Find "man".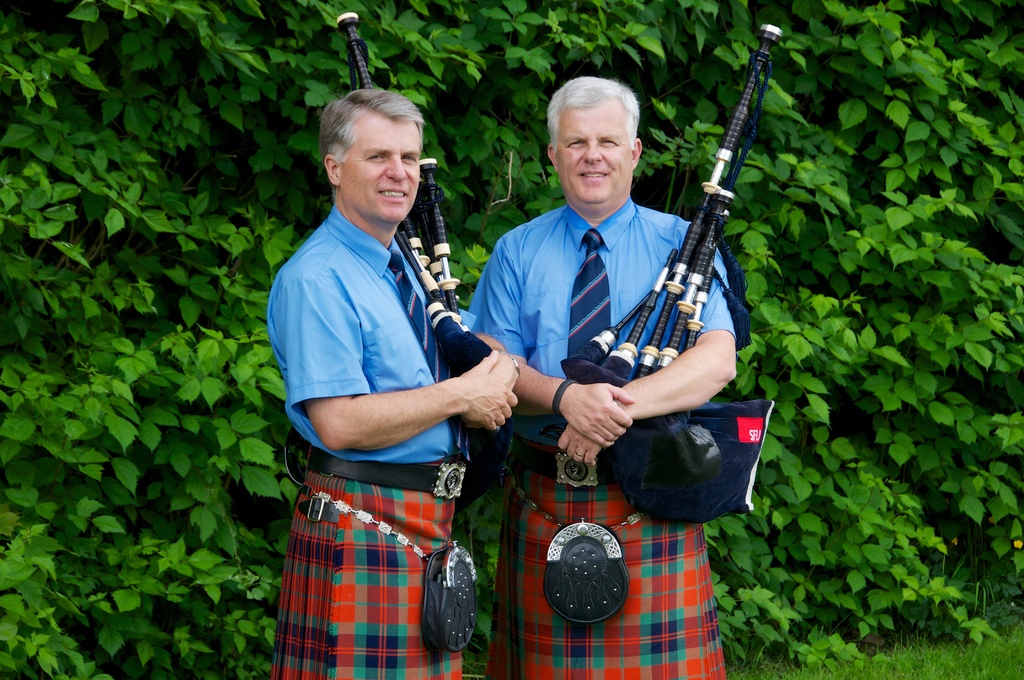
pyautogui.locateOnScreen(263, 74, 506, 679).
